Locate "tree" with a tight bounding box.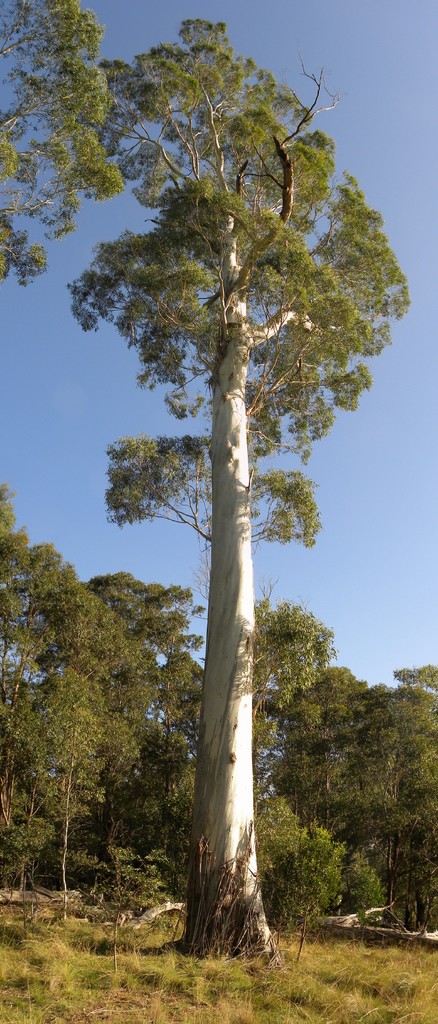
left=69, top=0, right=393, bottom=963.
